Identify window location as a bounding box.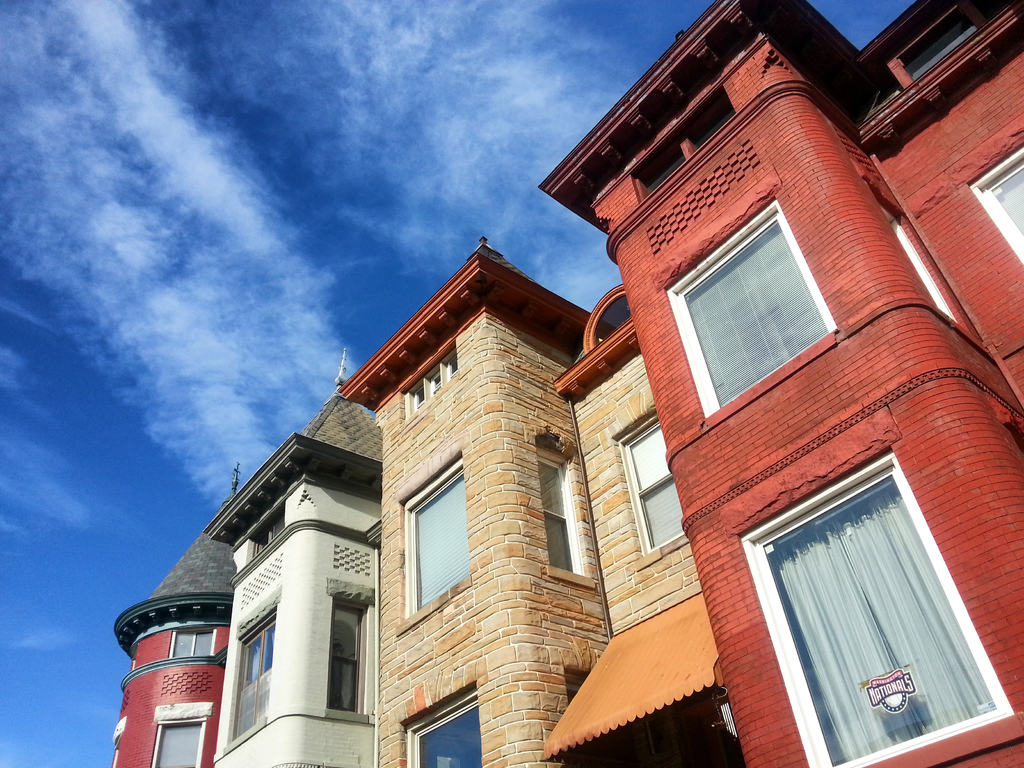
Rect(541, 448, 593, 586).
